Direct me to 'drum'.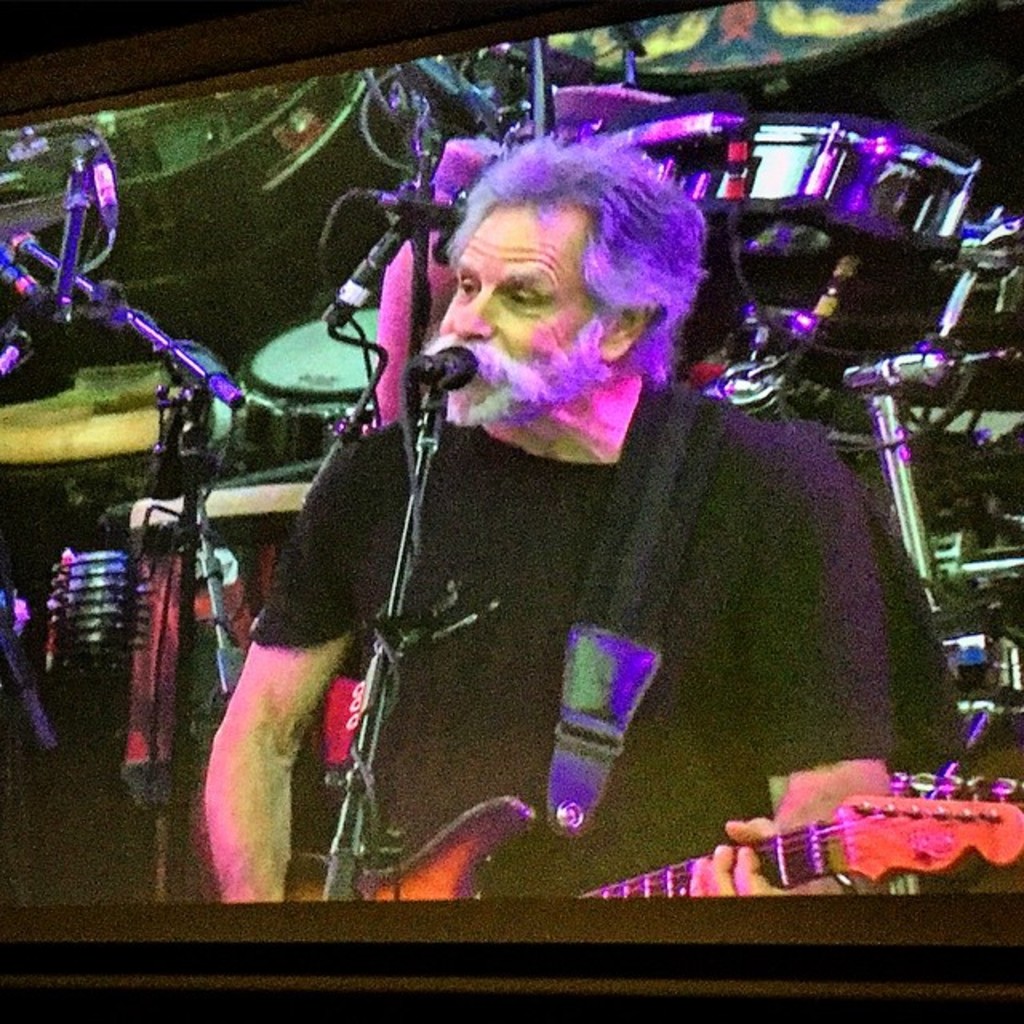
Direction: pyautogui.locateOnScreen(0, 360, 242, 603).
